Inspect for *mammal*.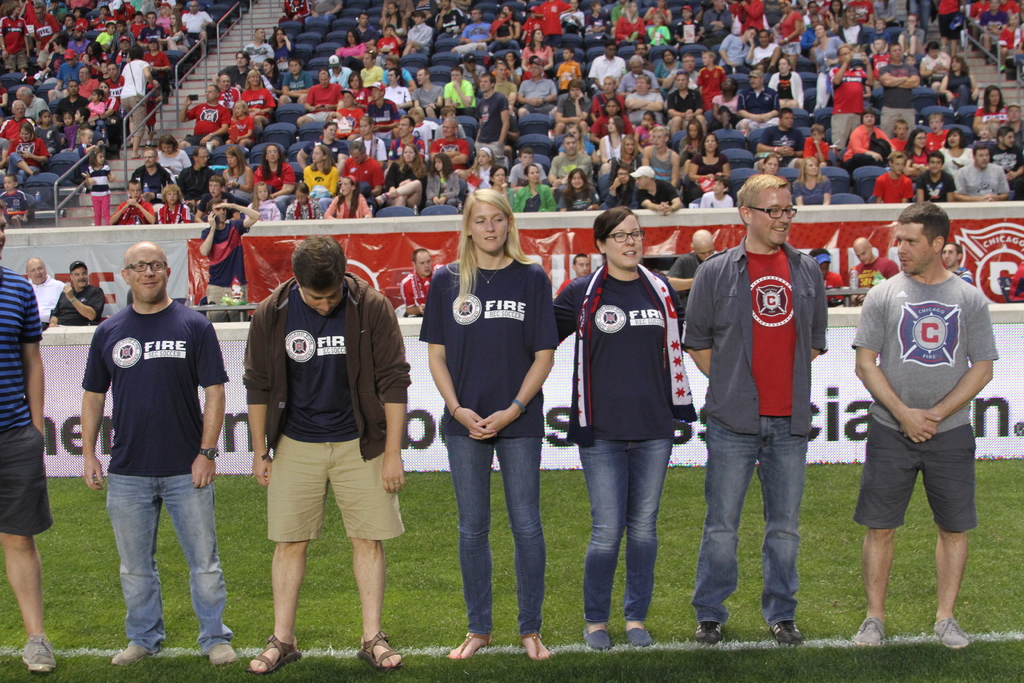
Inspection: (554,208,701,655).
